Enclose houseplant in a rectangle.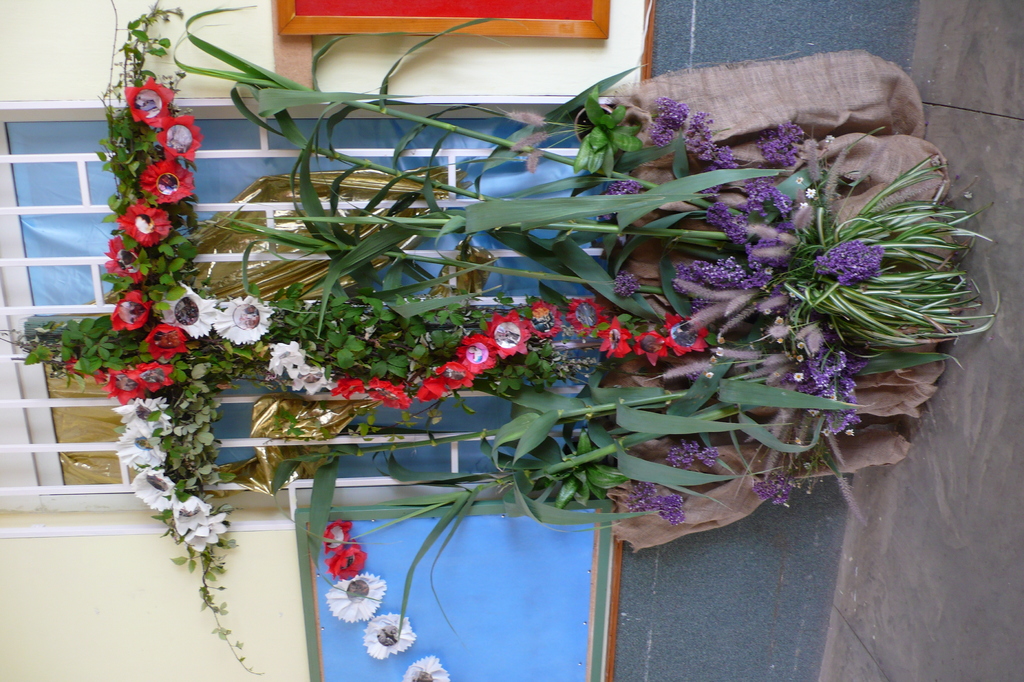
detection(0, 3, 1004, 679).
